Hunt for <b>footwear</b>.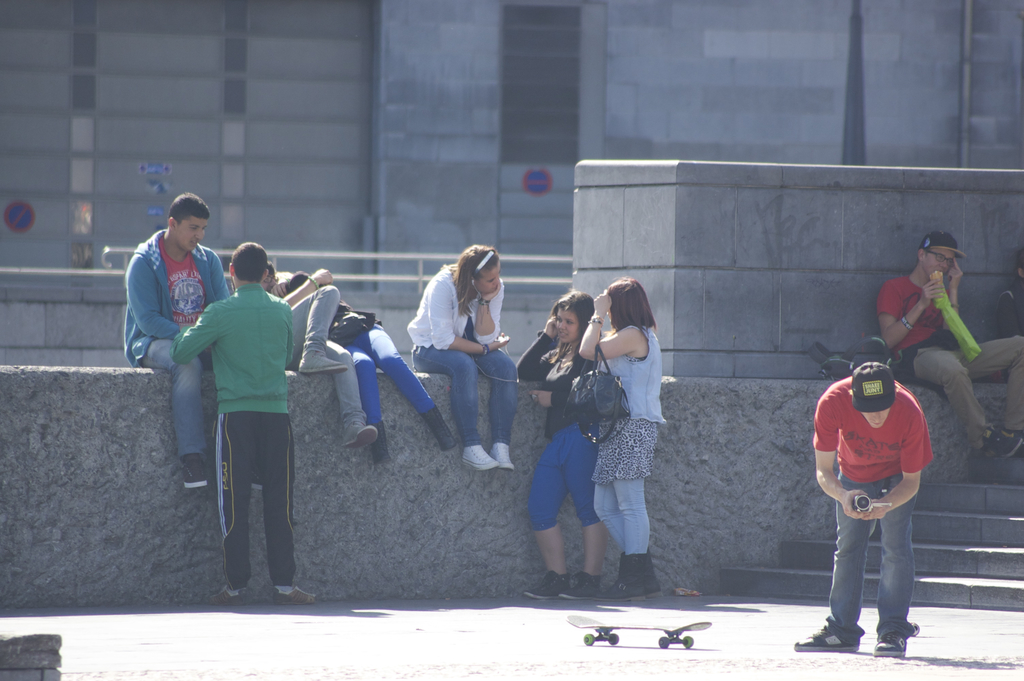
Hunted down at [x1=207, y1=587, x2=256, y2=606].
